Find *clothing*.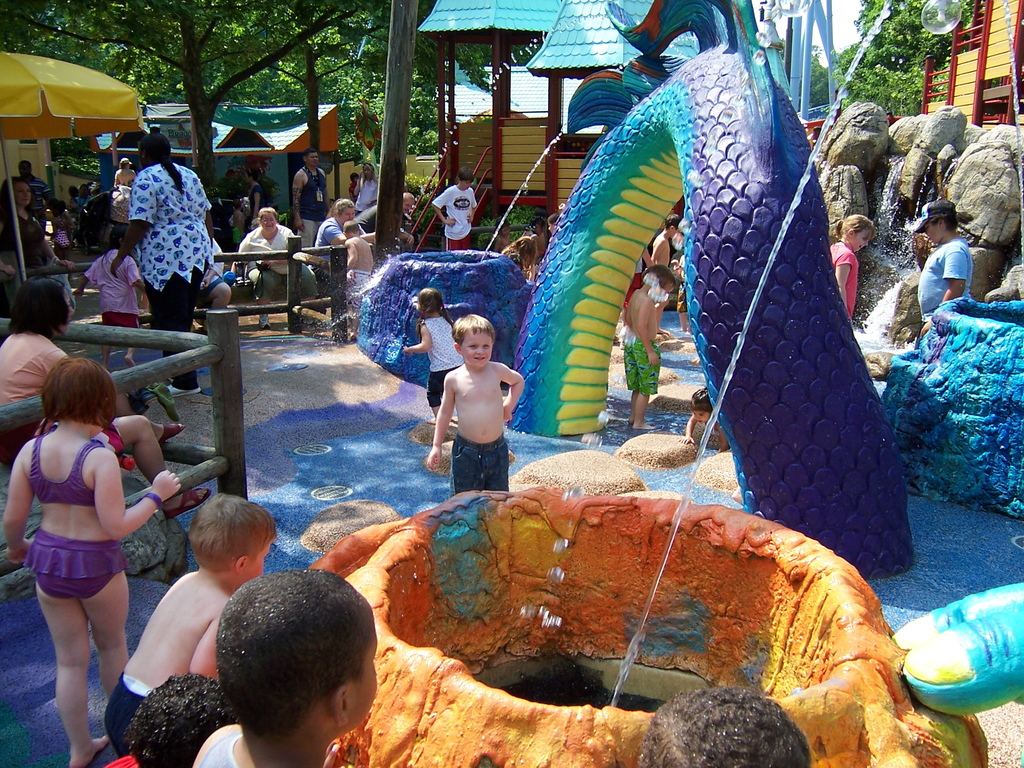
x1=83, y1=250, x2=141, y2=326.
